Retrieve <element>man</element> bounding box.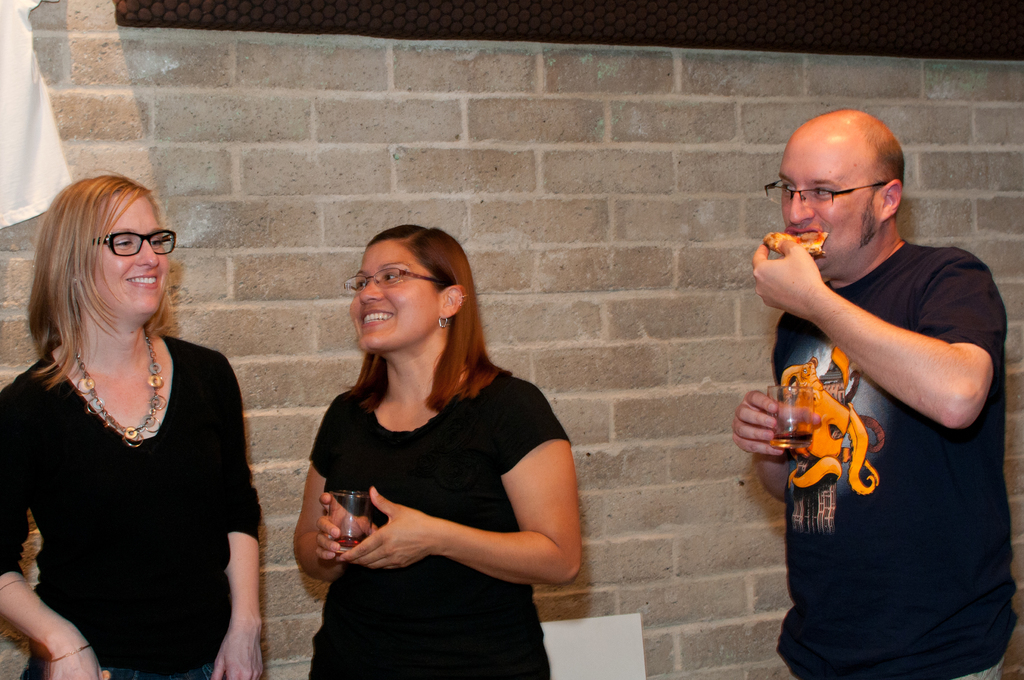
Bounding box: crop(755, 90, 1012, 670).
